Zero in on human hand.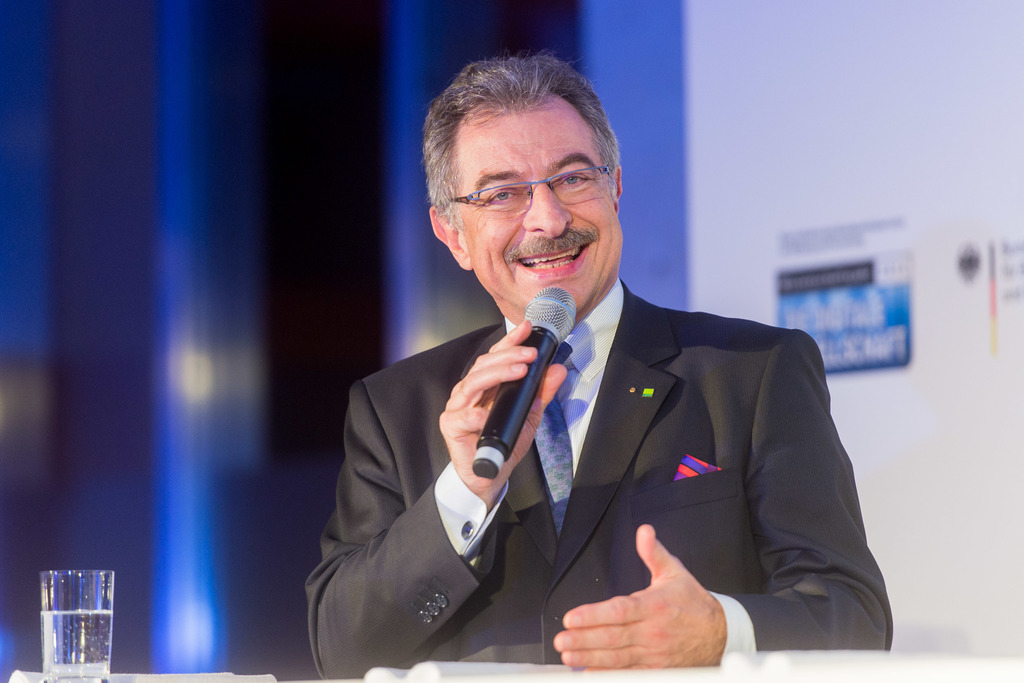
Zeroed in: detection(435, 317, 570, 491).
